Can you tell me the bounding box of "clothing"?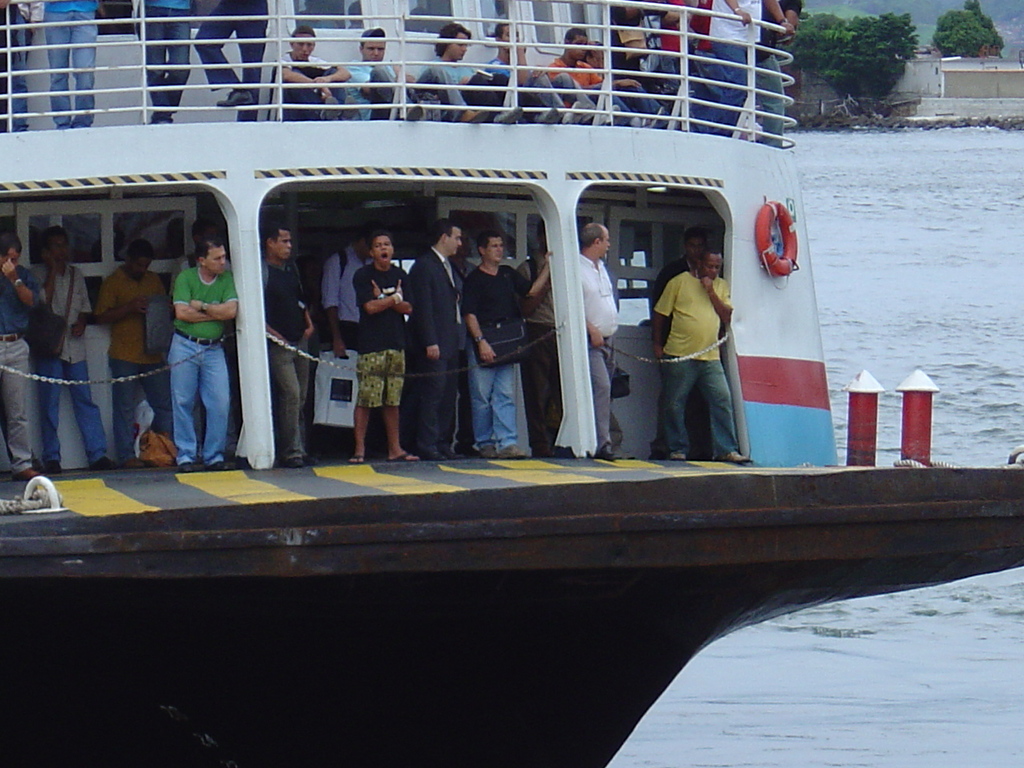
[x1=264, y1=258, x2=300, y2=466].
